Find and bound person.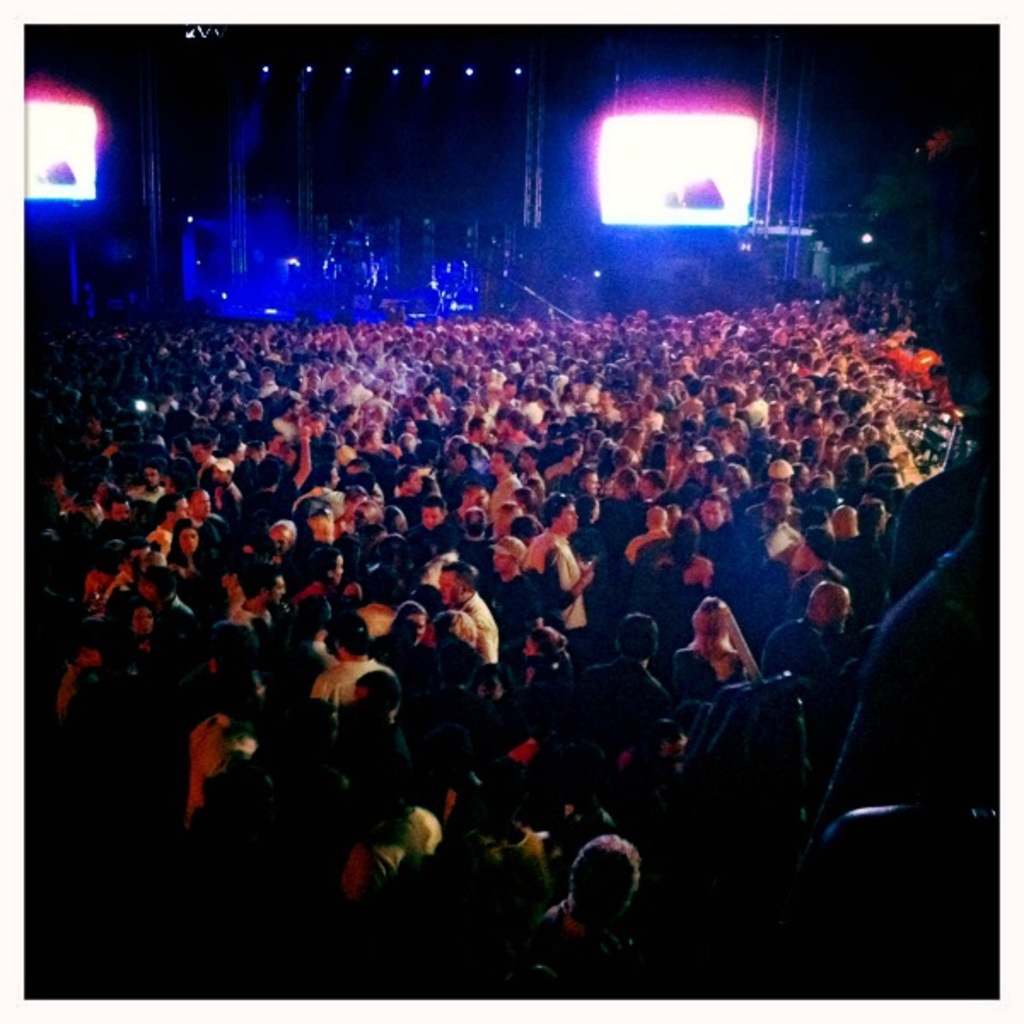
Bound: box(338, 664, 404, 754).
